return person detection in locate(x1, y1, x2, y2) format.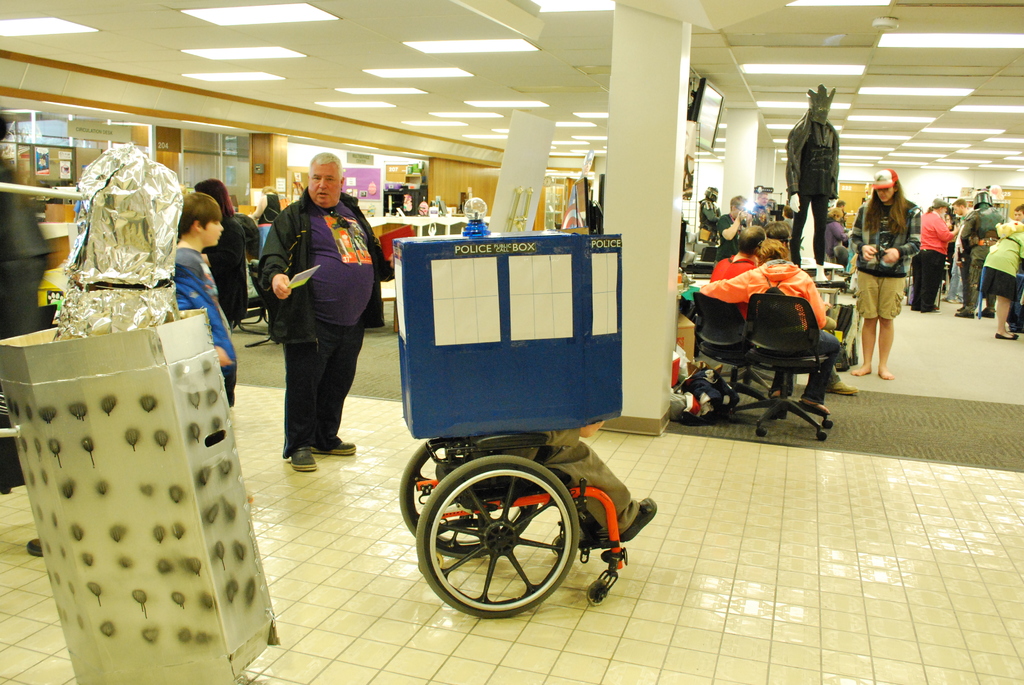
locate(825, 203, 847, 280).
